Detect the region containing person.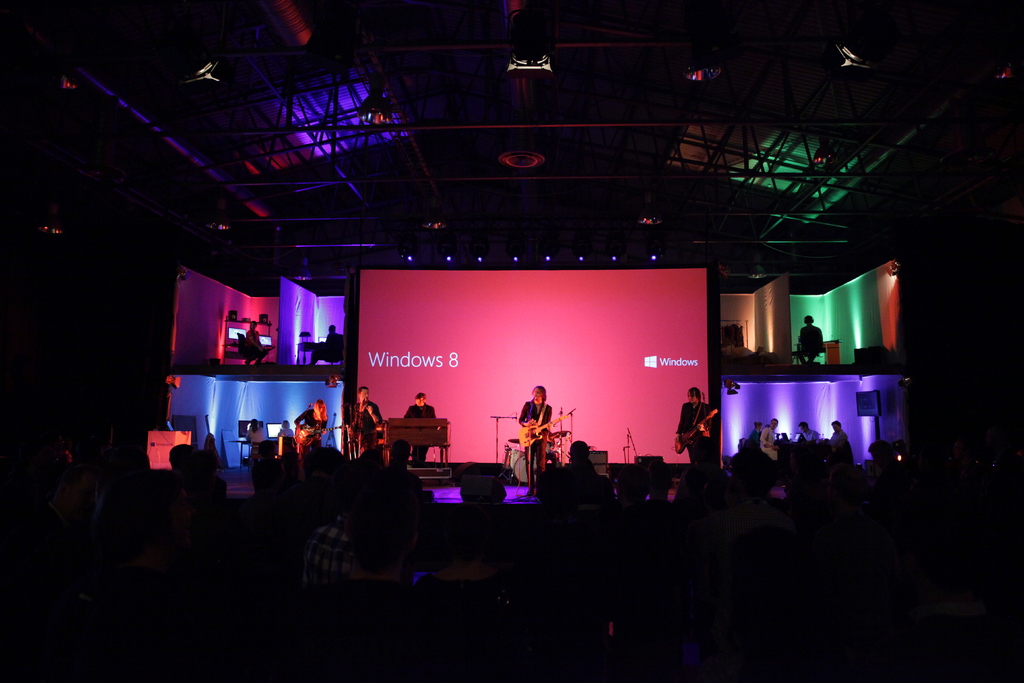
[x1=277, y1=420, x2=292, y2=436].
